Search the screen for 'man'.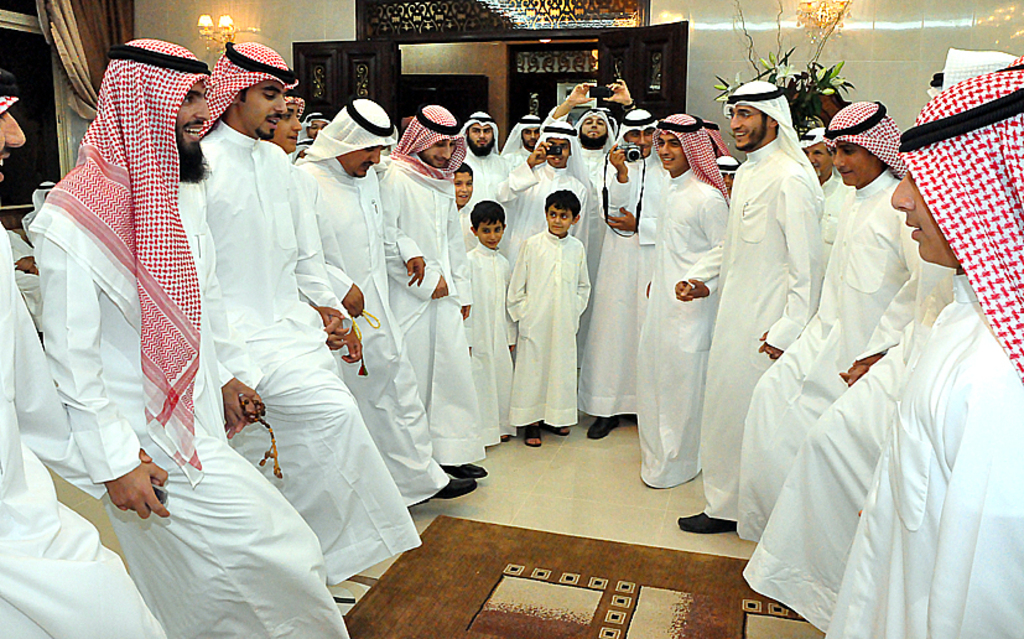
Found at detection(0, 61, 176, 638).
